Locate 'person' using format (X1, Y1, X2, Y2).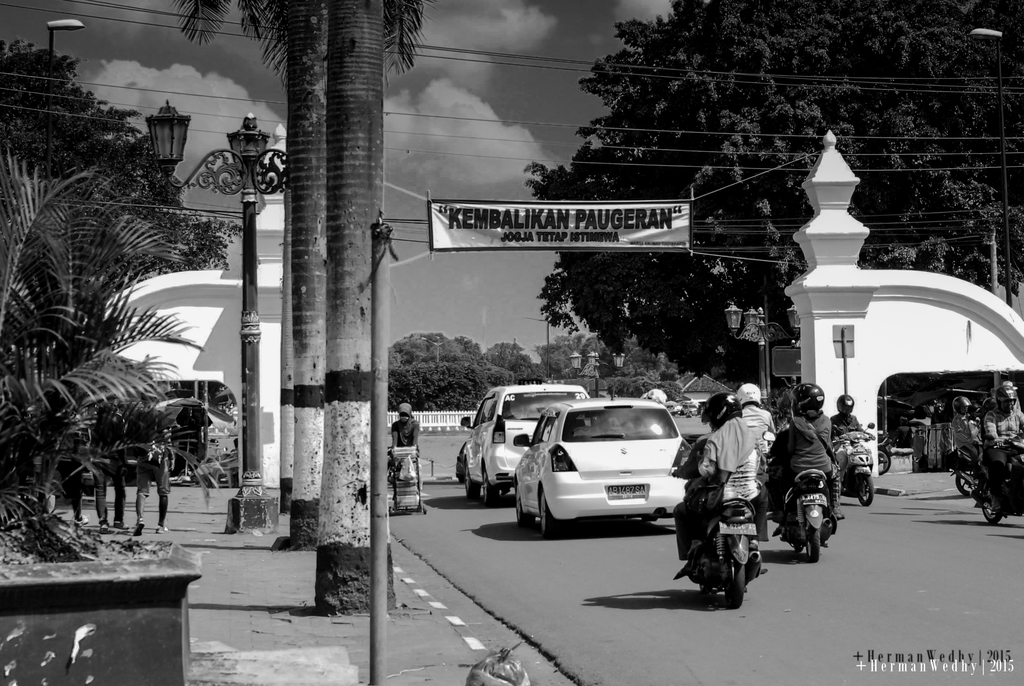
(86, 401, 132, 529).
